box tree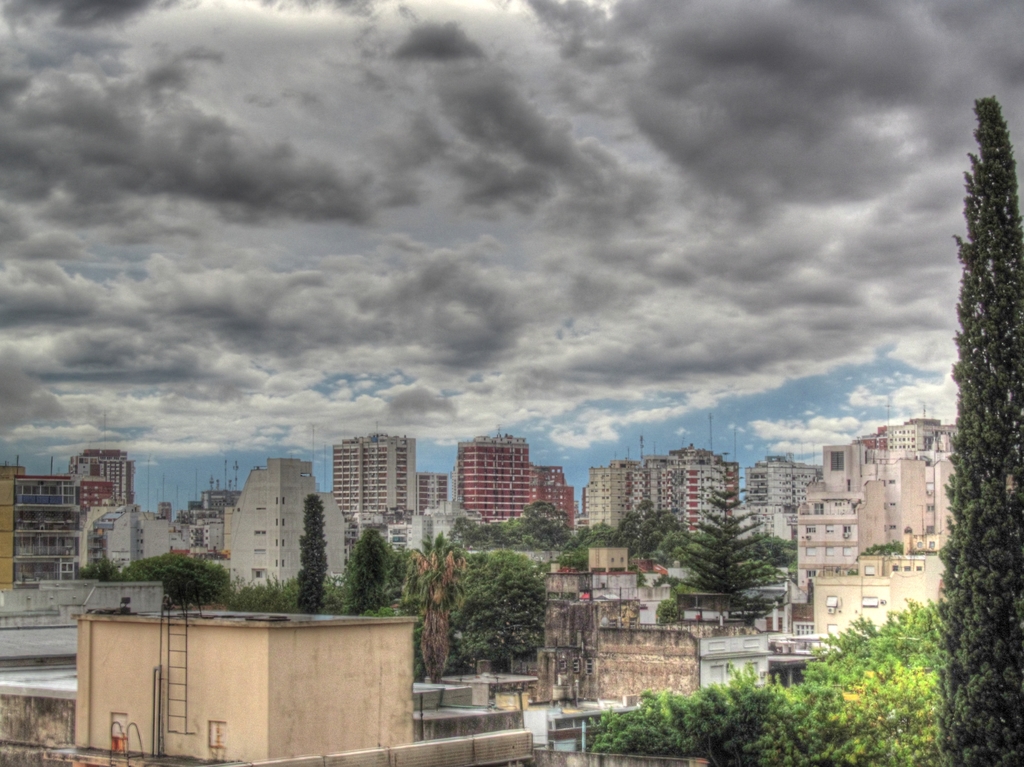
x1=332, y1=522, x2=412, y2=618
